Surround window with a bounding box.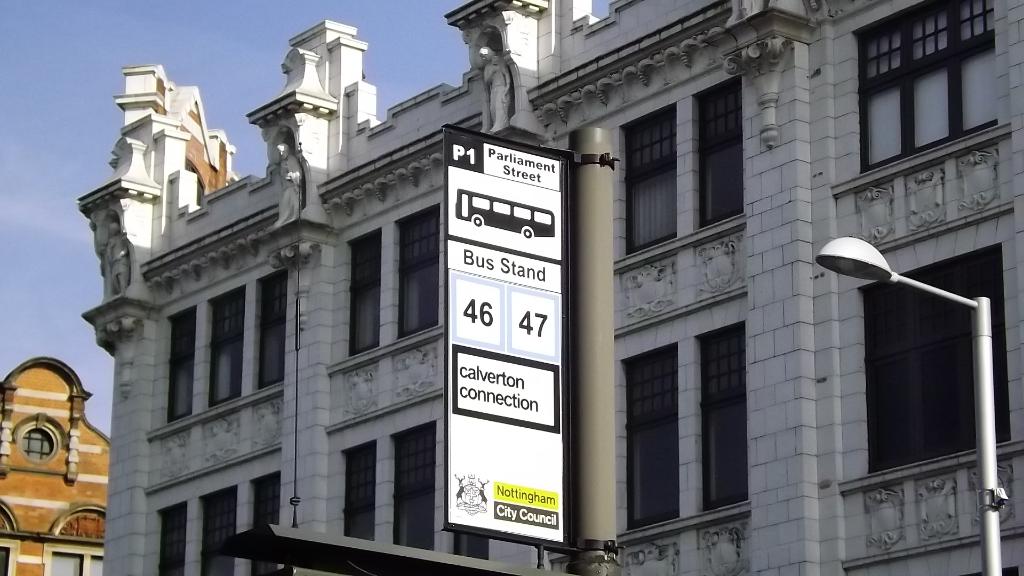
(left=452, top=522, right=481, bottom=561).
